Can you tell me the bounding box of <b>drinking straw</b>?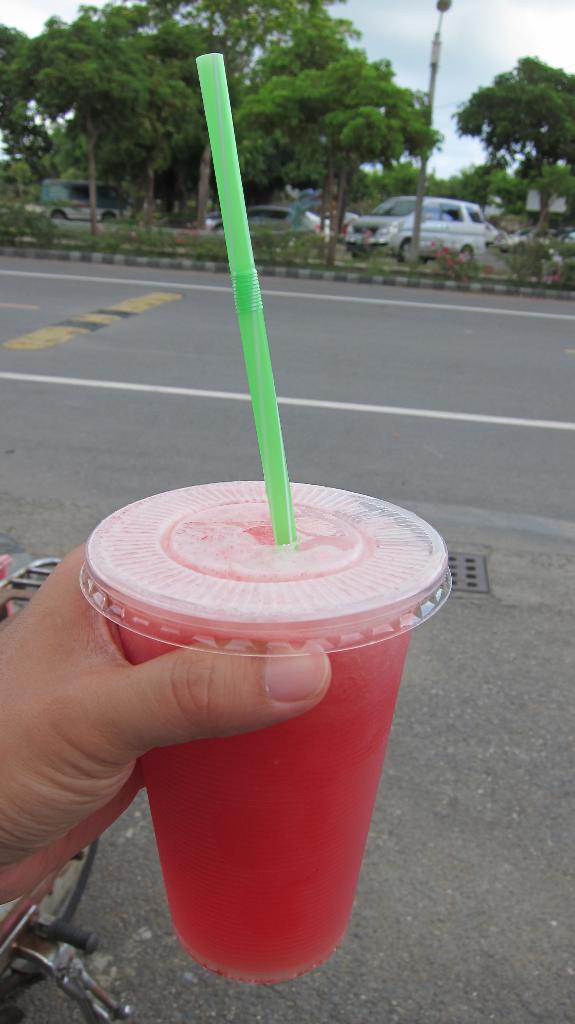
rect(196, 56, 297, 543).
